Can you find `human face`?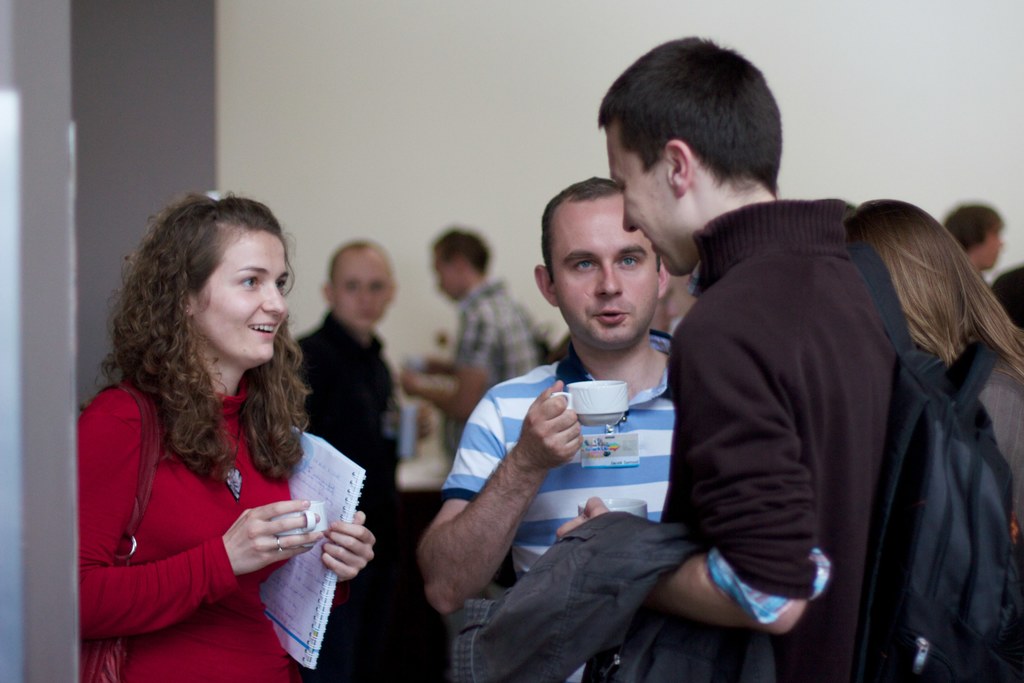
Yes, bounding box: [556,209,659,347].
